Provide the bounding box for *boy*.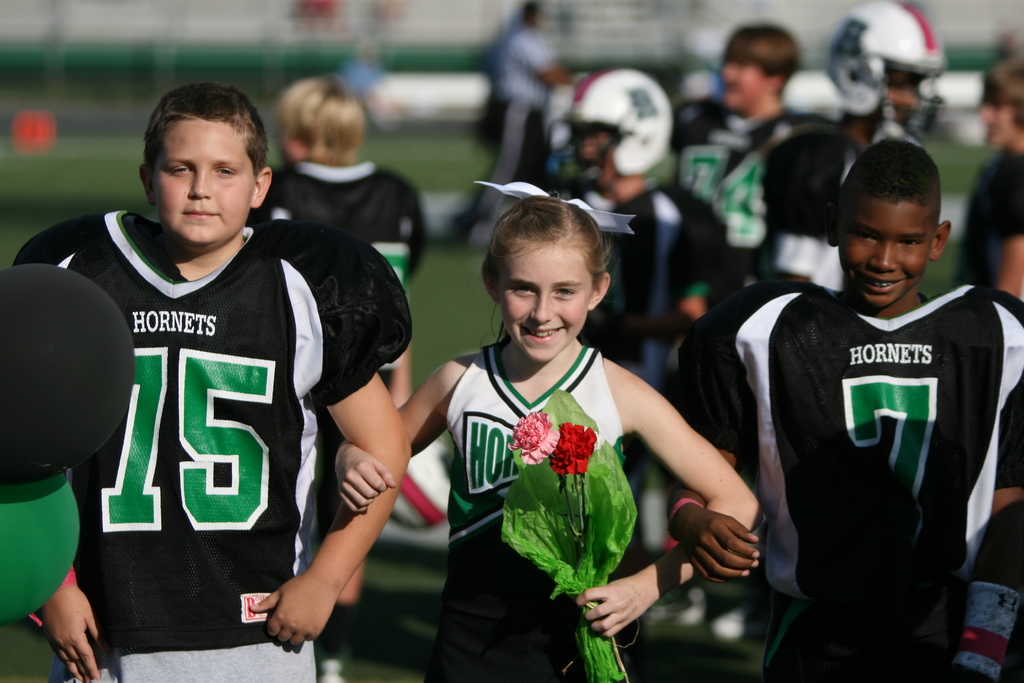
locate(659, 24, 813, 319).
